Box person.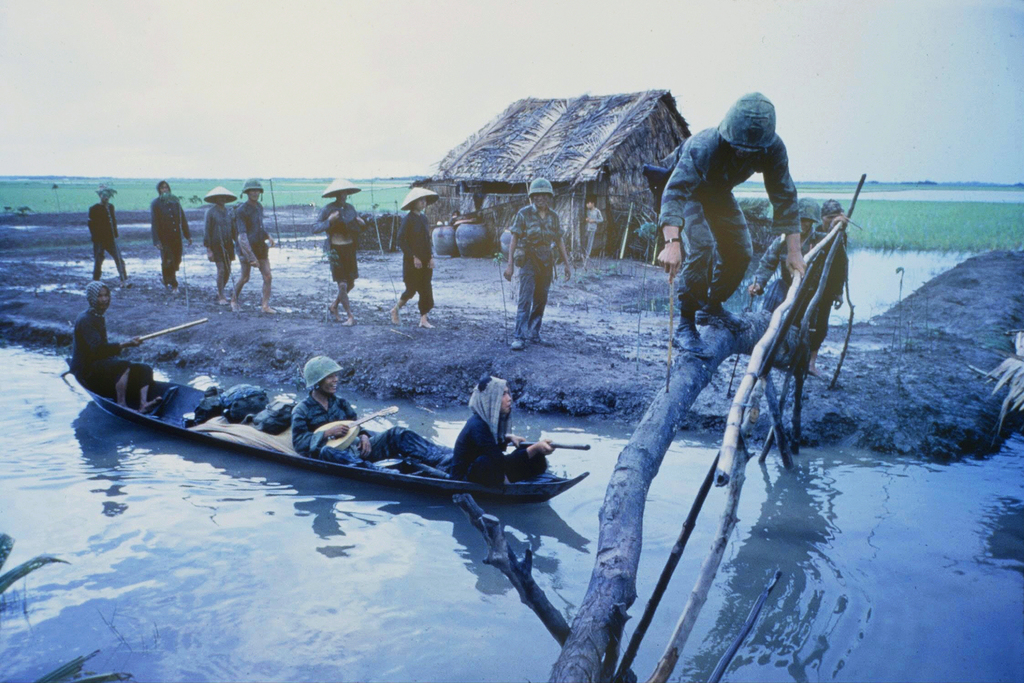
150:178:194:296.
